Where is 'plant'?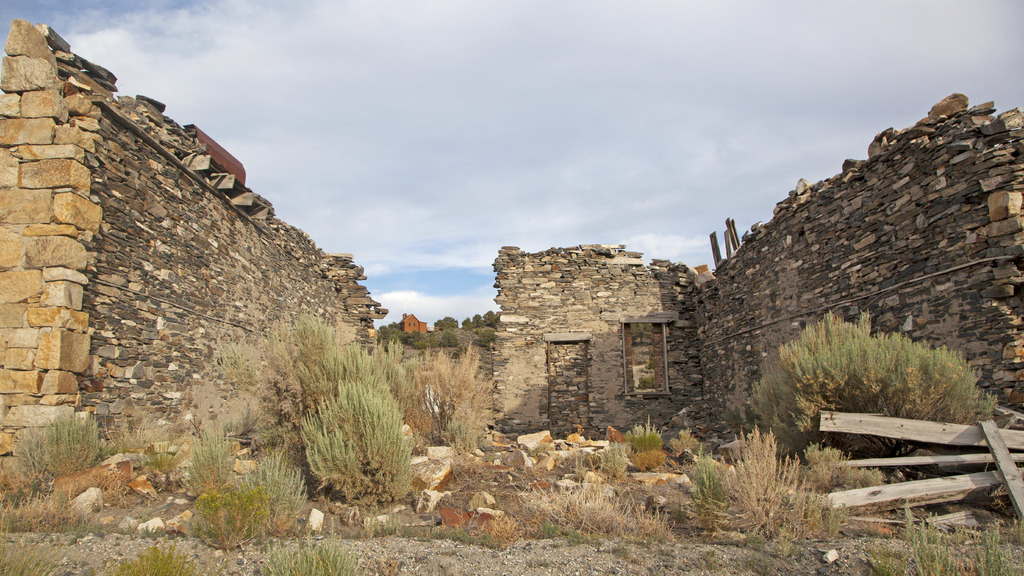
{"x1": 250, "y1": 445, "x2": 316, "y2": 540}.
